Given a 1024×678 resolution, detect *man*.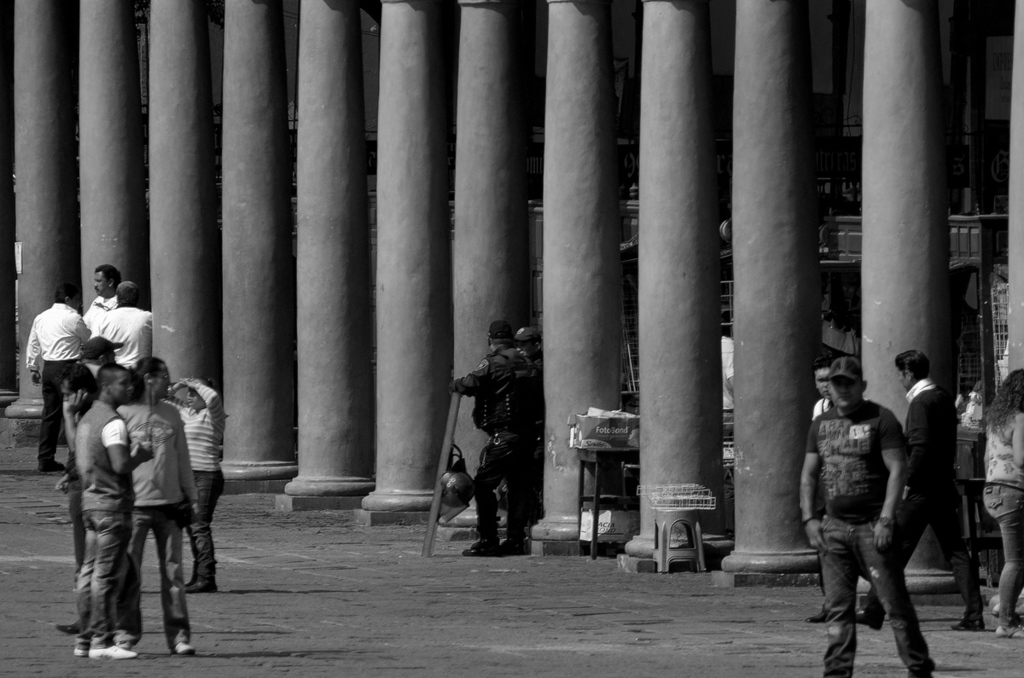
[26, 282, 94, 477].
